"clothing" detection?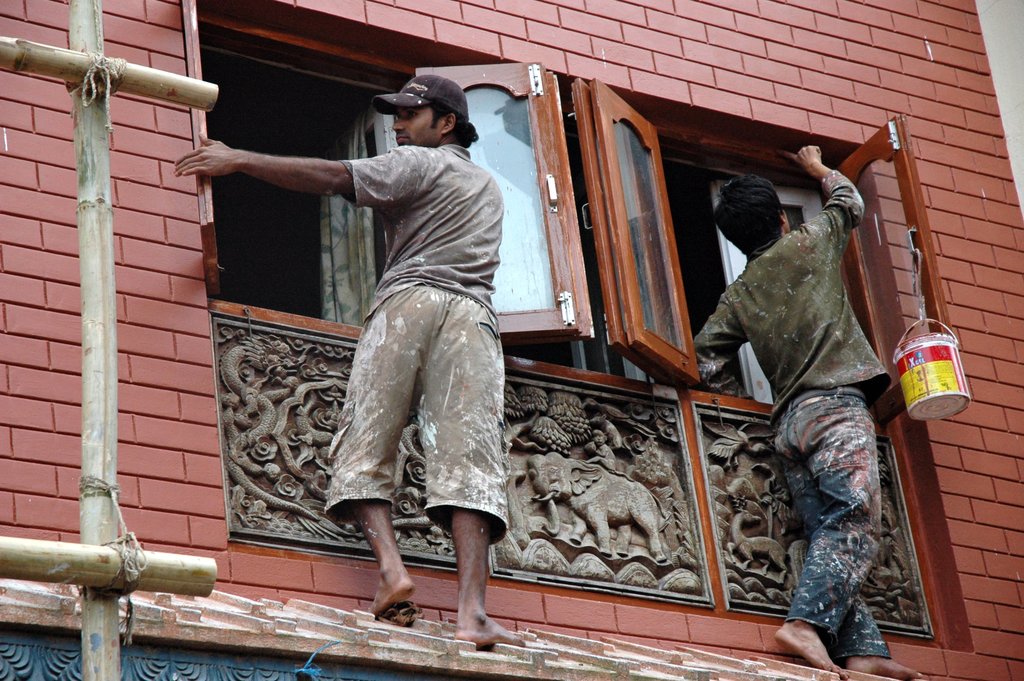
pyautogui.locateOnScreen(282, 98, 525, 582)
